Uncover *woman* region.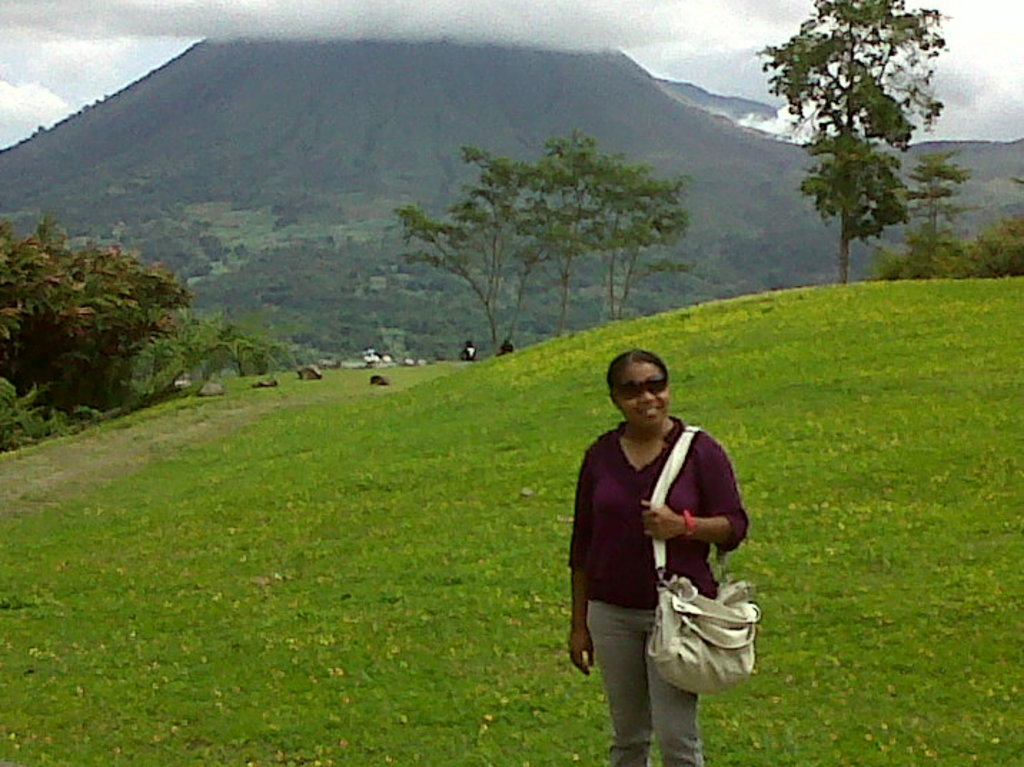
Uncovered: bbox=[559, 351, 762, 737].
